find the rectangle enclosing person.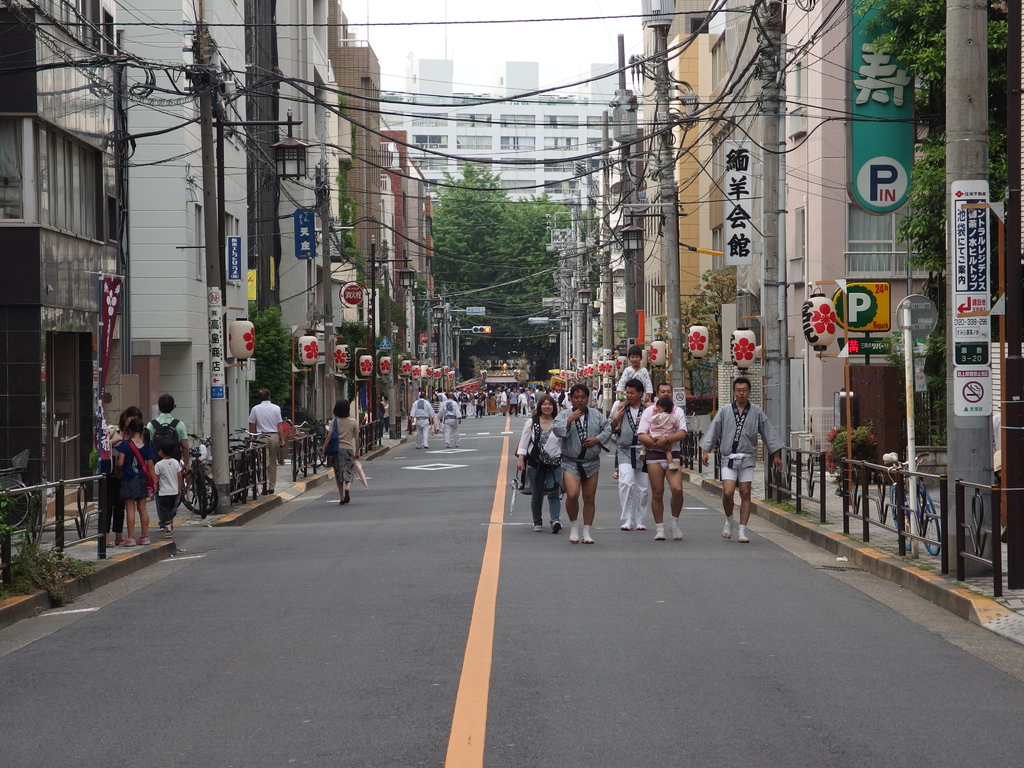
Rect(557, 387, 611, 548).
